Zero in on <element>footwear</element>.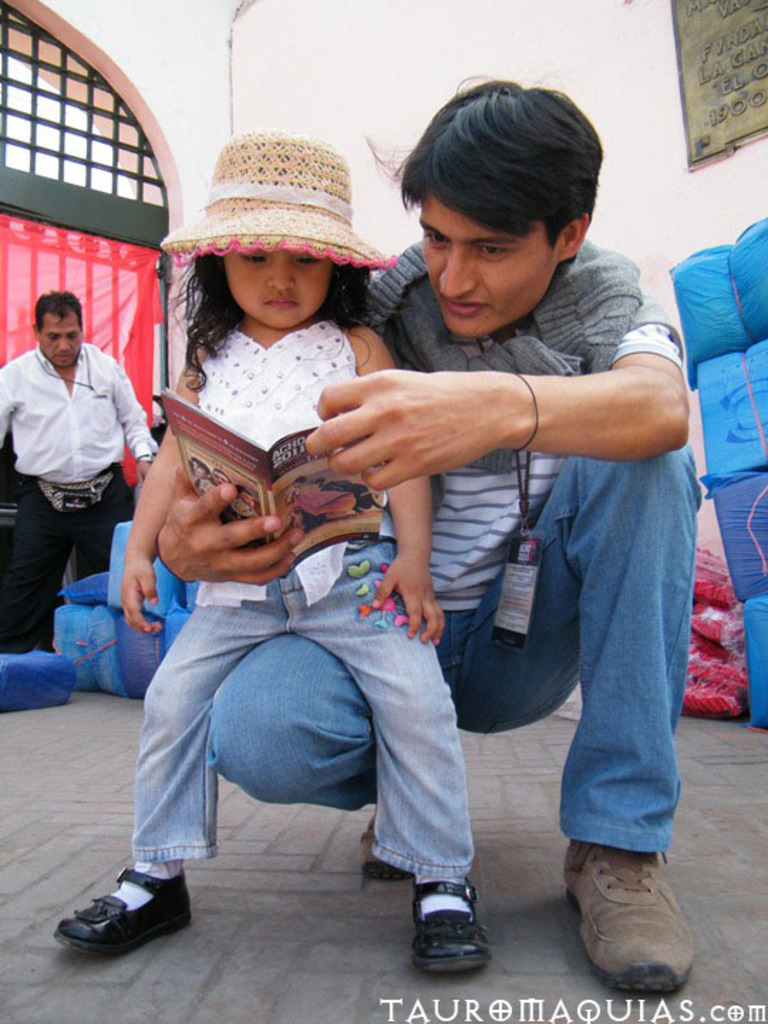
Zeroed in: [left=54, top=870, right=189, bottom=957].
